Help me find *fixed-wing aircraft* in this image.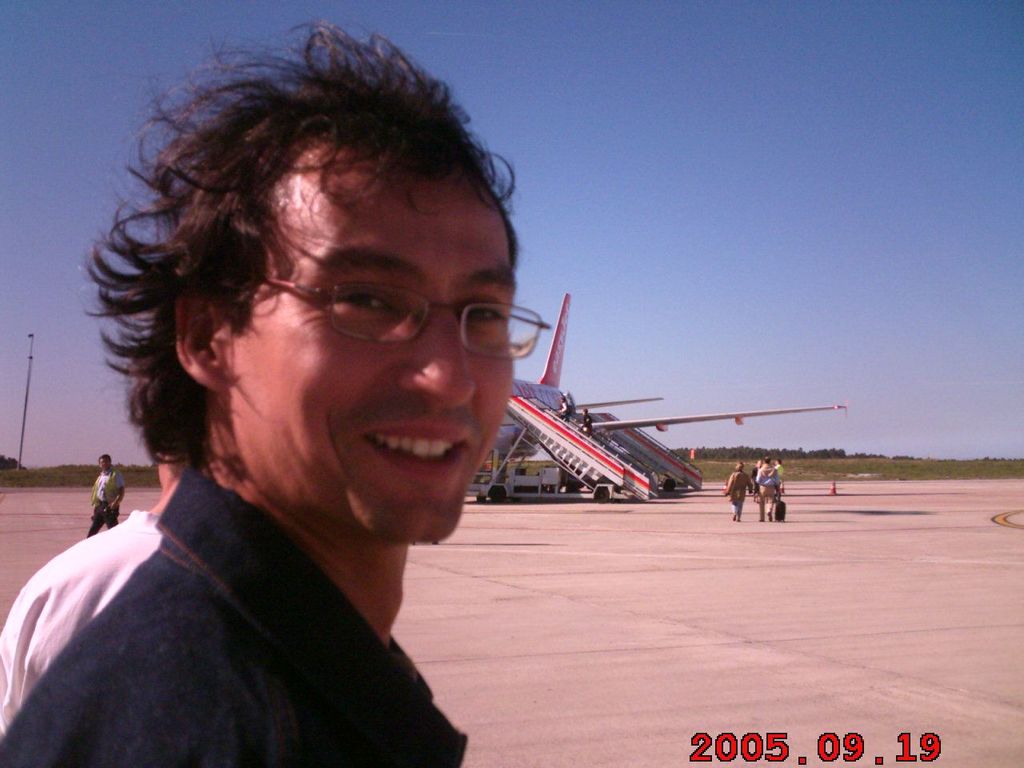
Found it: [475, 287, 849, 503].
